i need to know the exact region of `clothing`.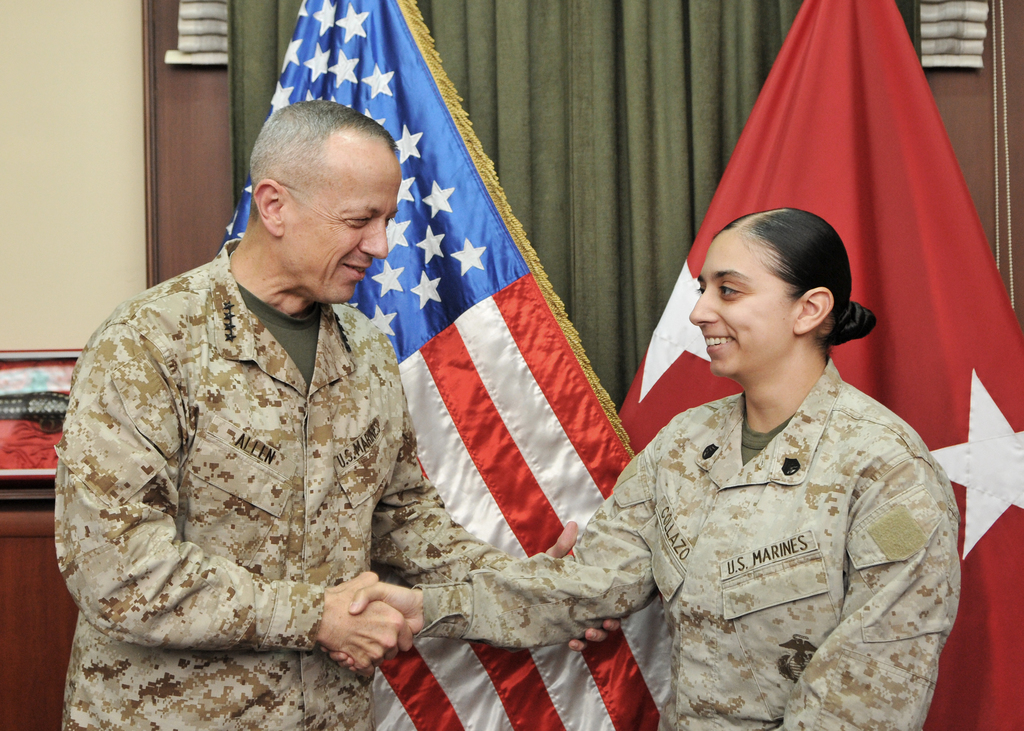
Region: l=416, t=353, r=956, b=730.
